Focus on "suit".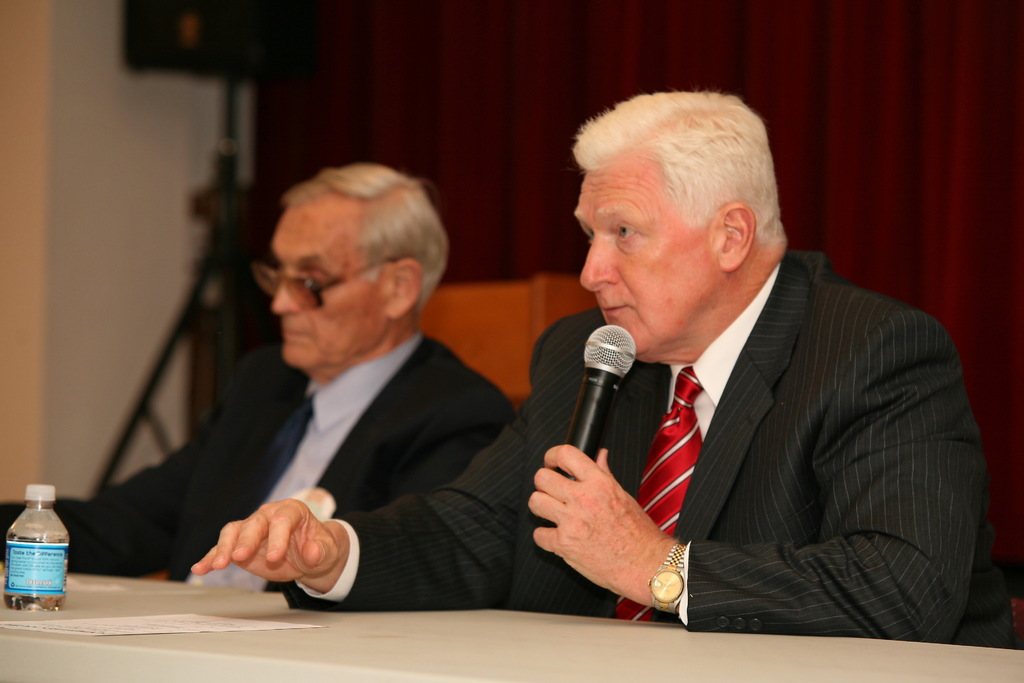
Focused at Rect(337, 250, 988, 639).
